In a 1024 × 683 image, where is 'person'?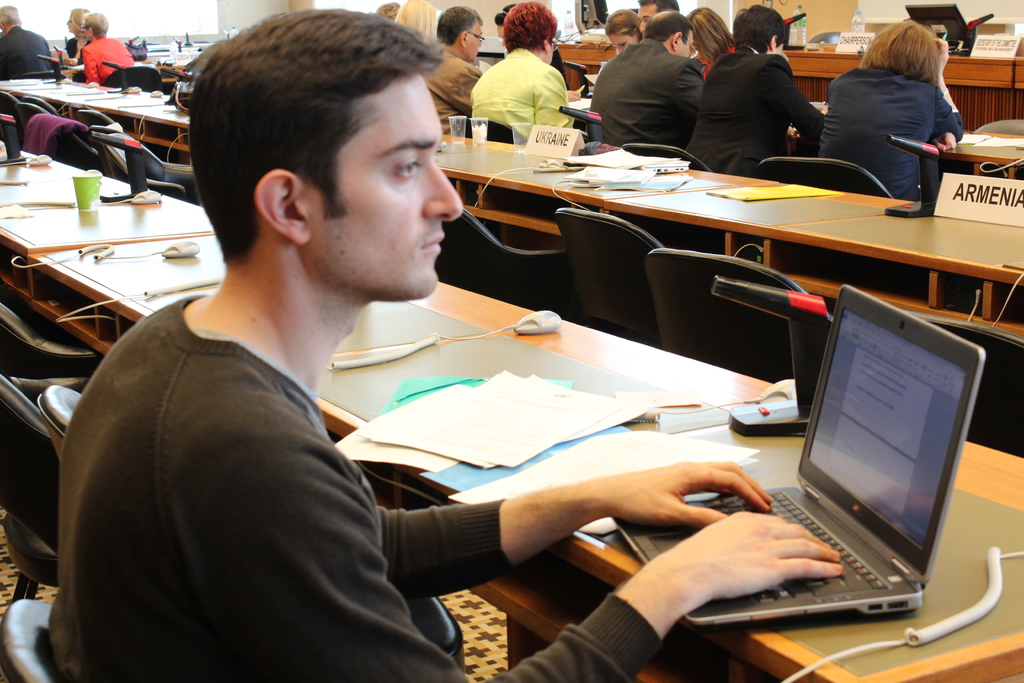
x1=678, y1=3, x2=832, y2=183.
